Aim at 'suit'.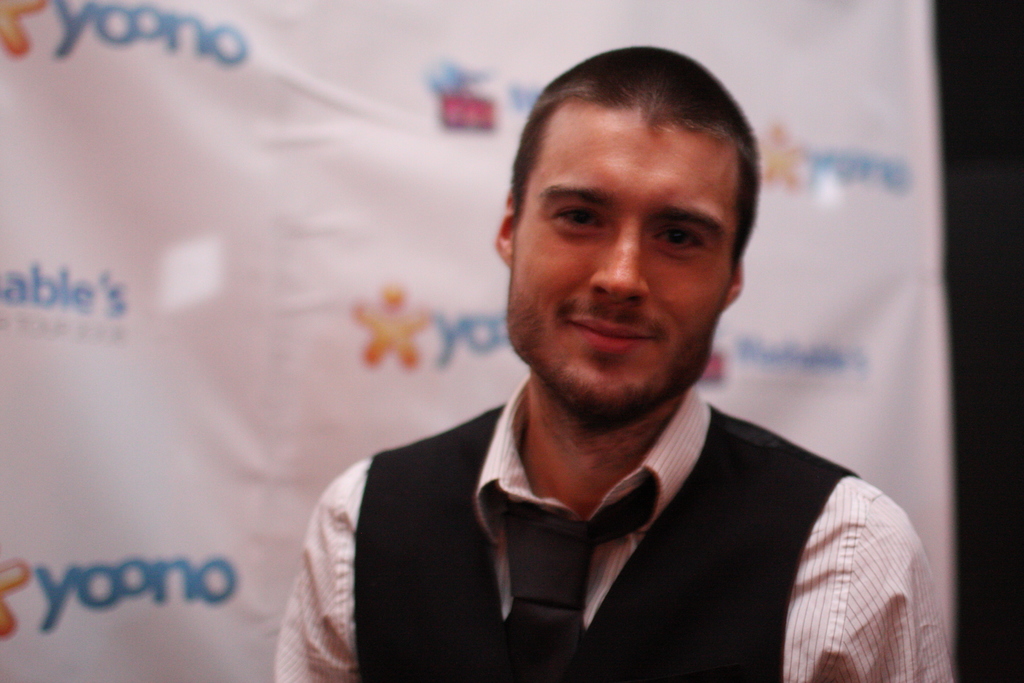
Aimed at (355, 404, 854, 682).
